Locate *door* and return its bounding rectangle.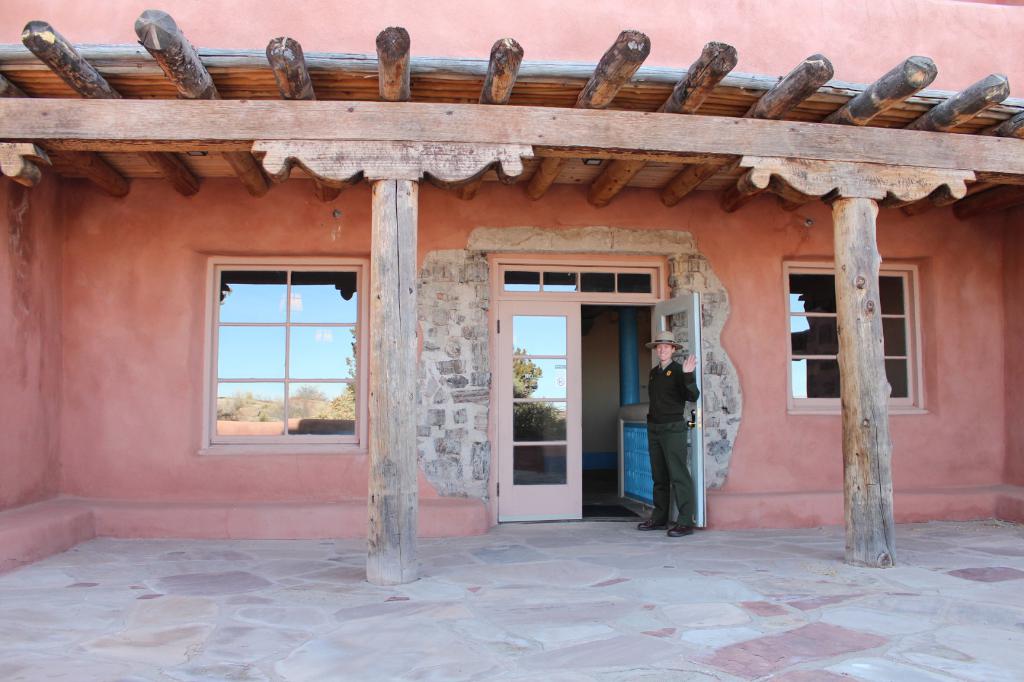
<box>497,299,581,521</box>.
